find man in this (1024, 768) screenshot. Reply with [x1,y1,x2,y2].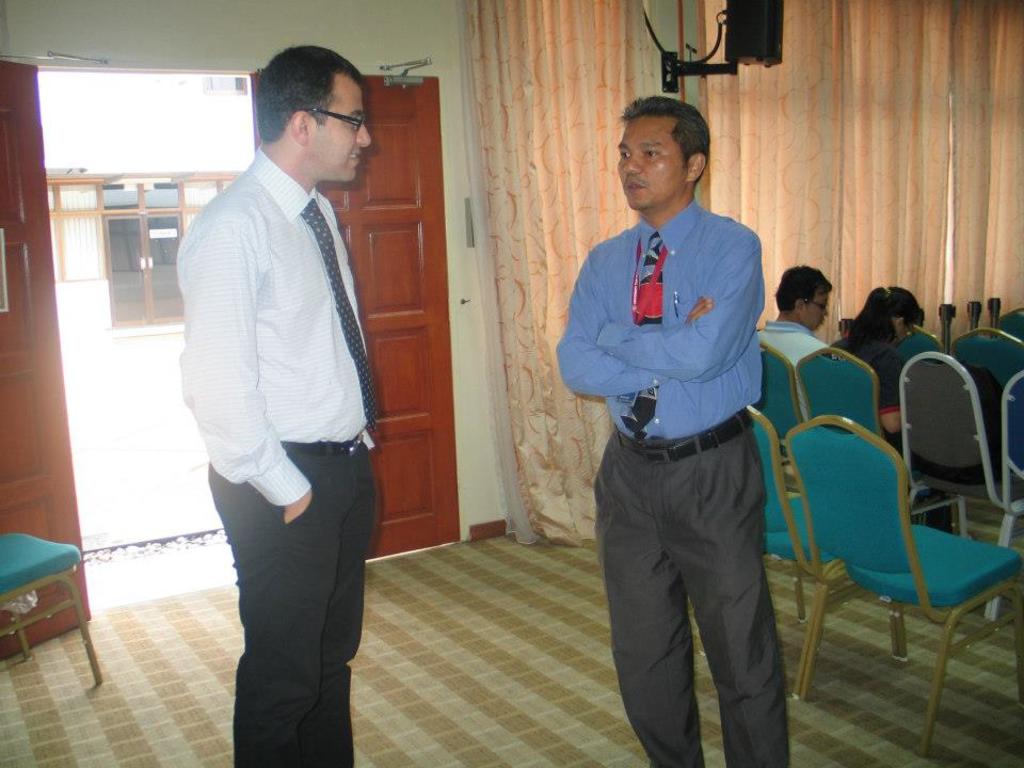
[157,4,403,738].
